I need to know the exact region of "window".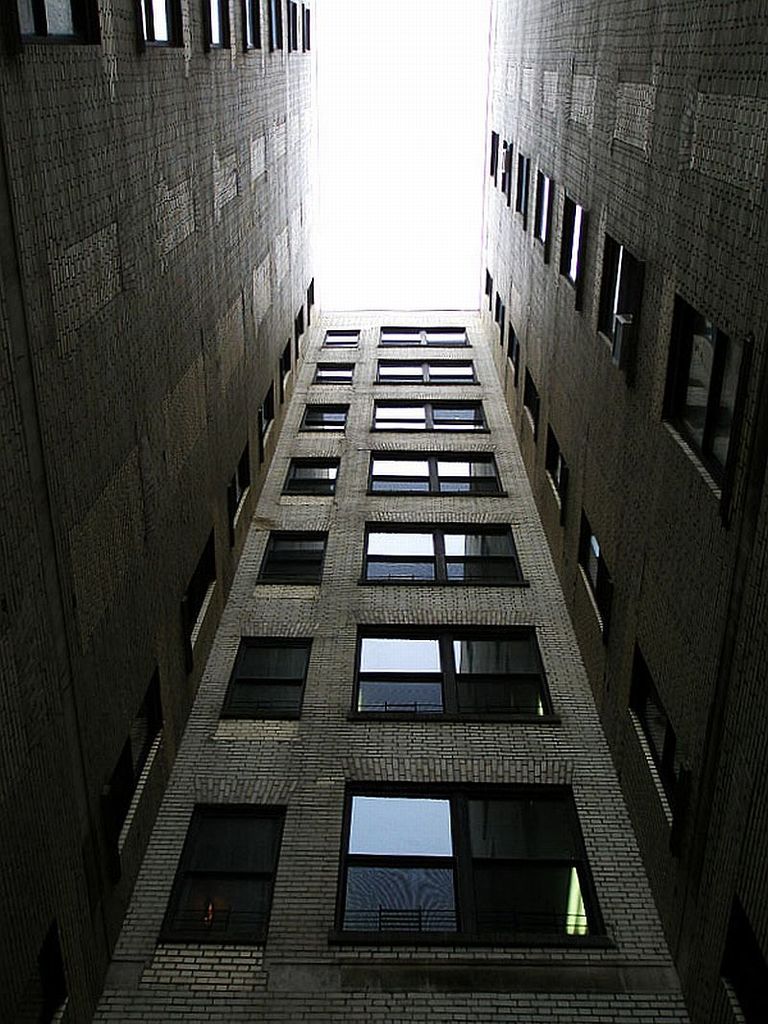
Region: [x1=355, y1=522, x2=531, y2=582].
